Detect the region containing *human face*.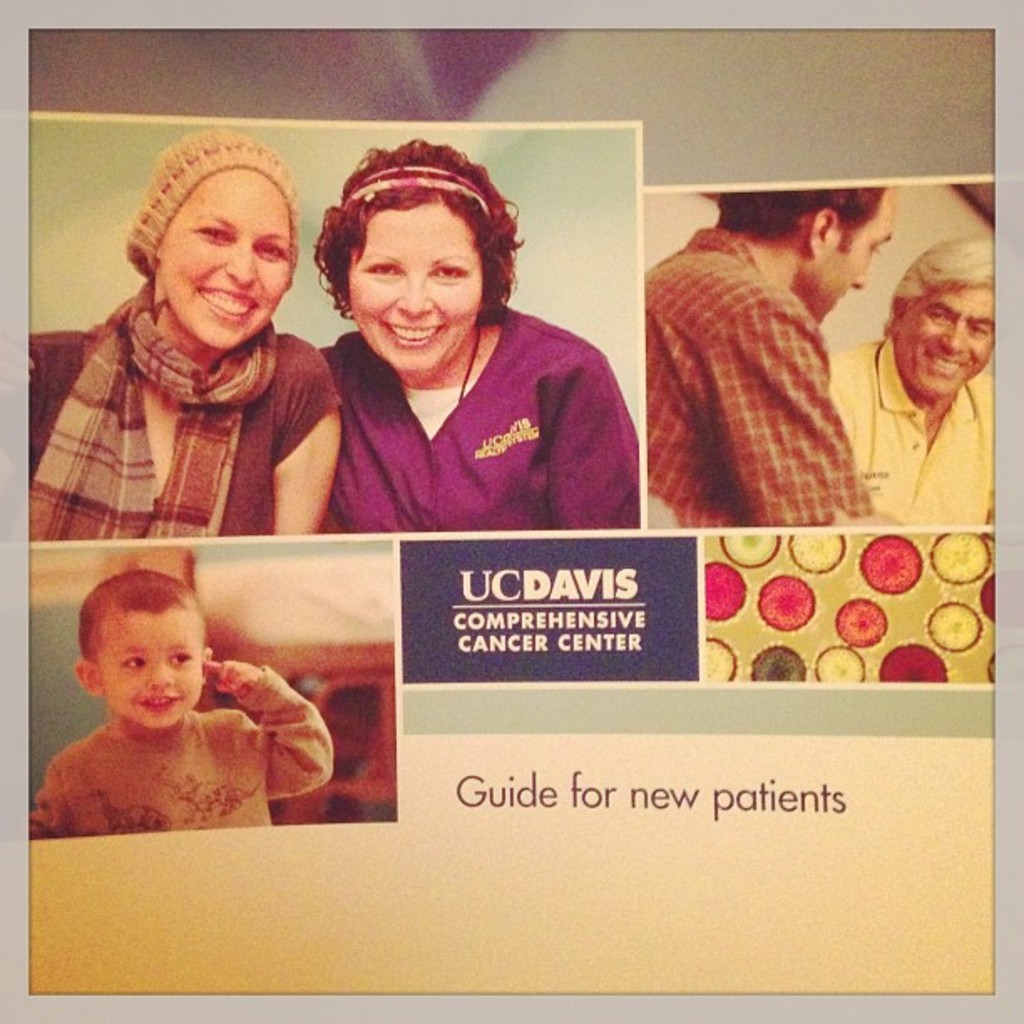
bbox(161, 169, 289, 346).
